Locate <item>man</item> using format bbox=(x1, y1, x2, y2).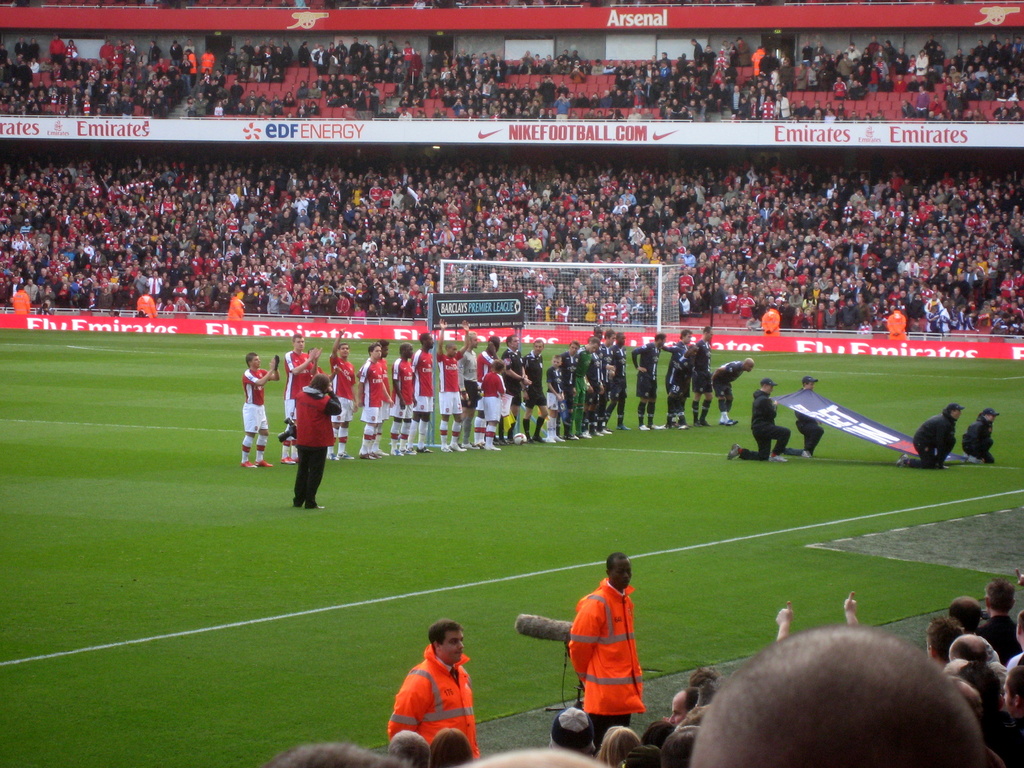
bbox=(280, 332, 321, 465).
